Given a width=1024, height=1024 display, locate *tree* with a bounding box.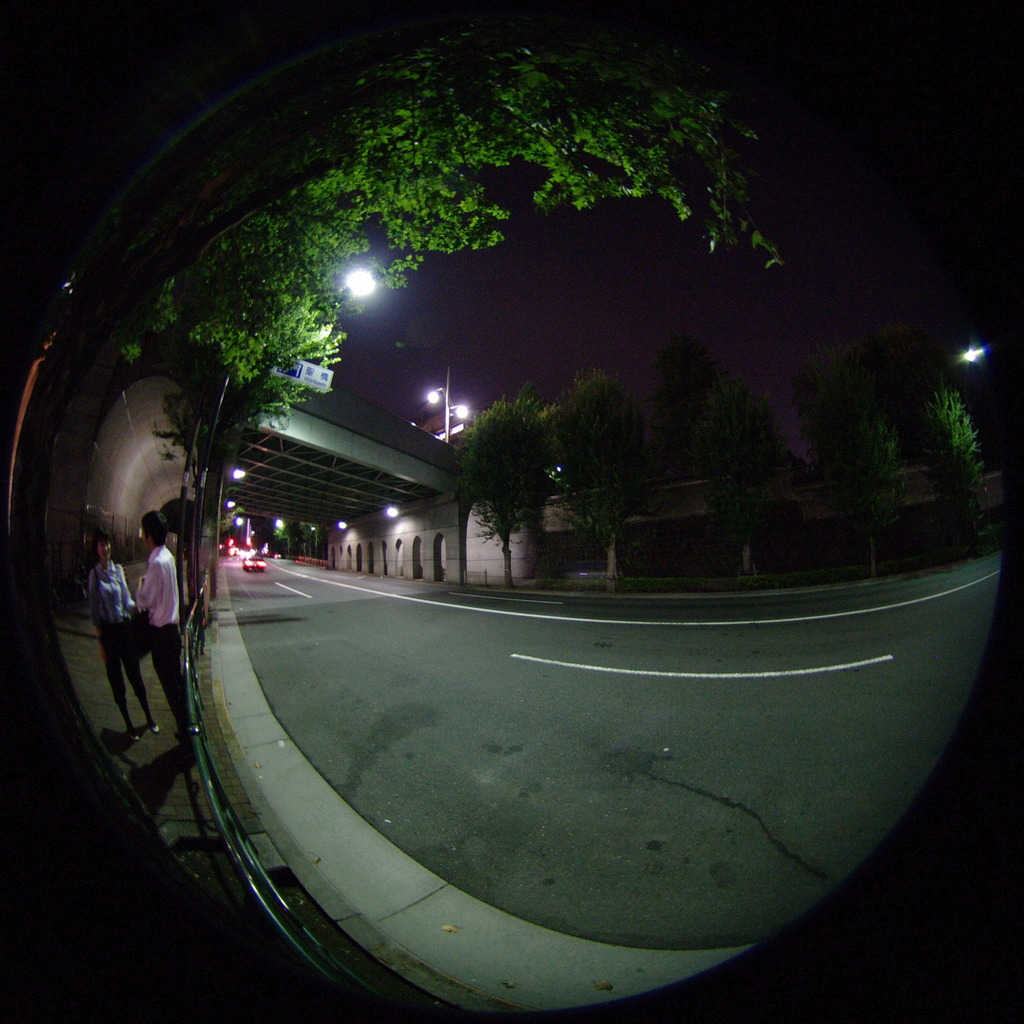
Located: [x1=653, y1=332, x2=724, y2=477].
